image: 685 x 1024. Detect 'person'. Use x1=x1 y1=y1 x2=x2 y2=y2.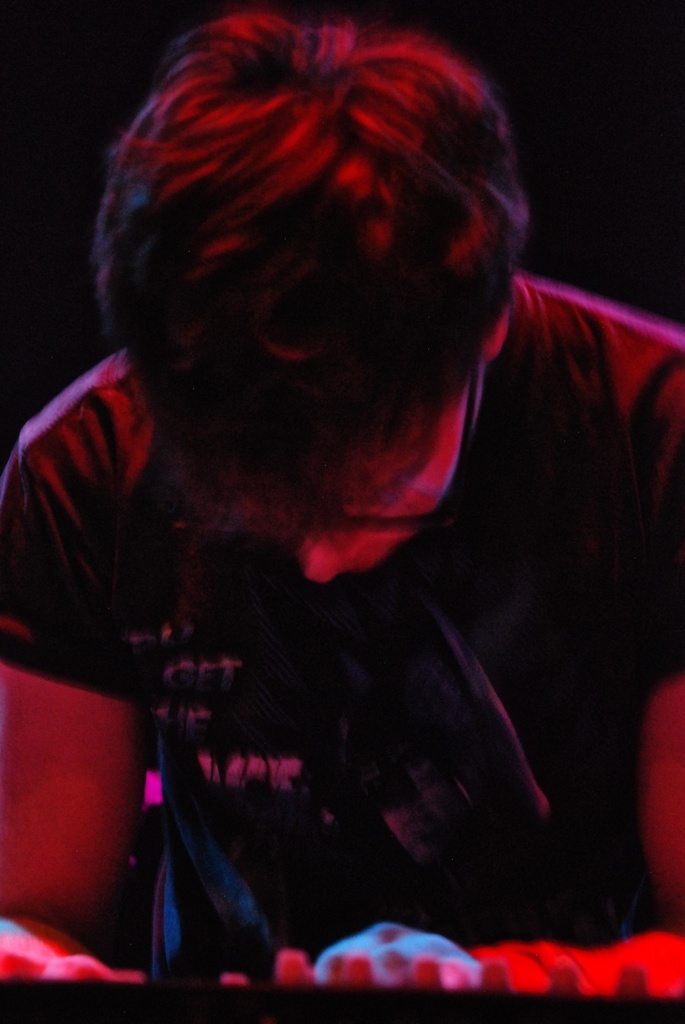
x1=0 y1=8 x2=684 y2=976.
